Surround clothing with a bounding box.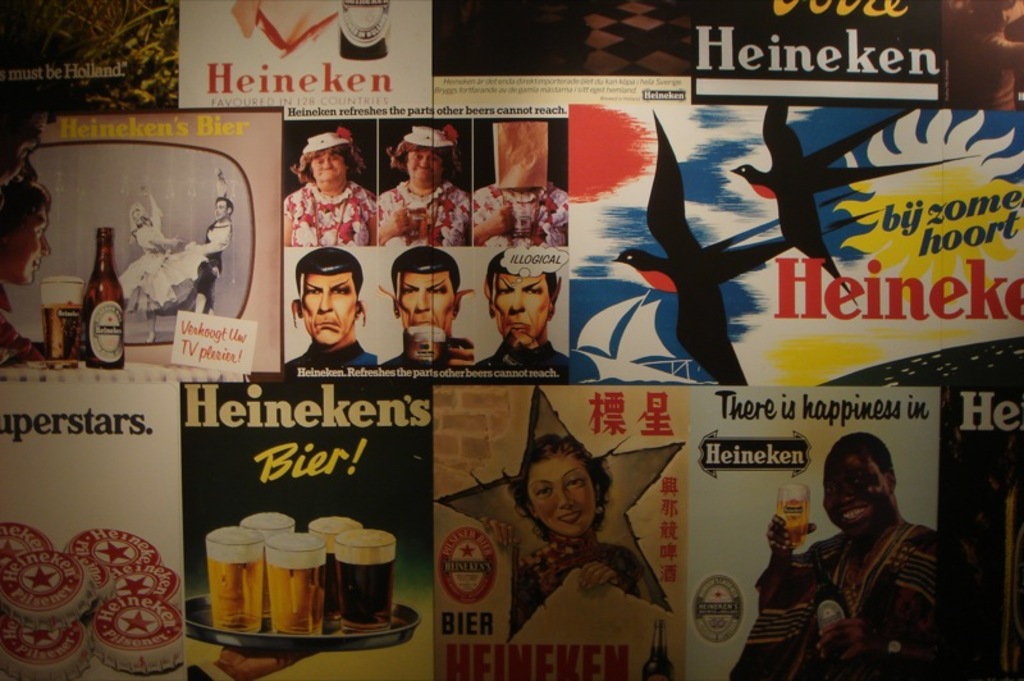
select_region(476, 340, 566, 370).
